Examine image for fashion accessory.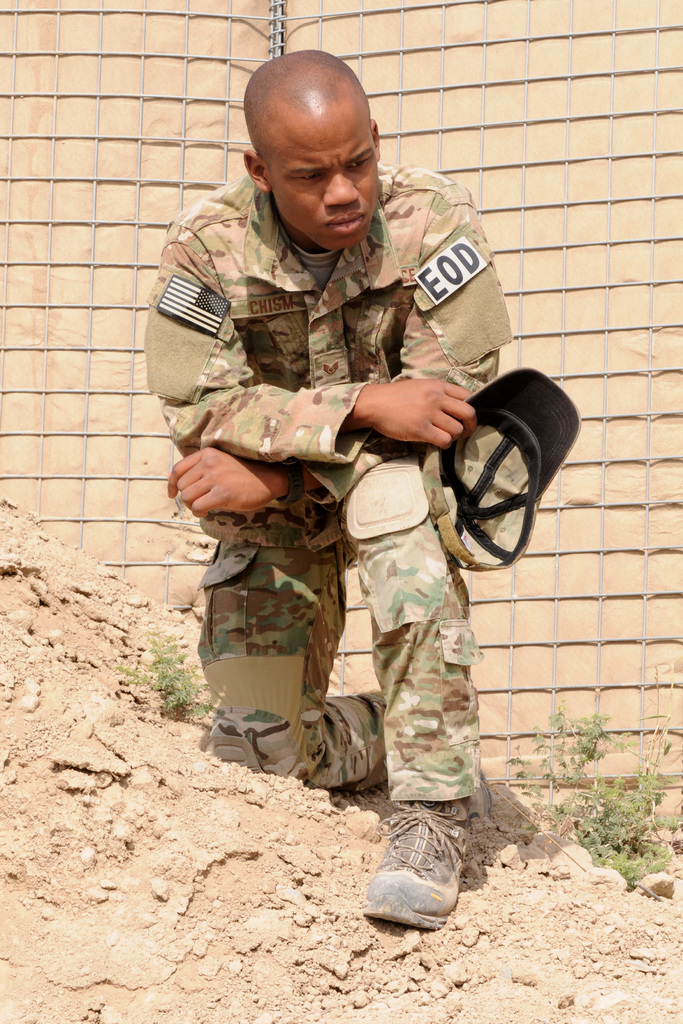
Examination result: bbox=[416, 353, 579, 563].
